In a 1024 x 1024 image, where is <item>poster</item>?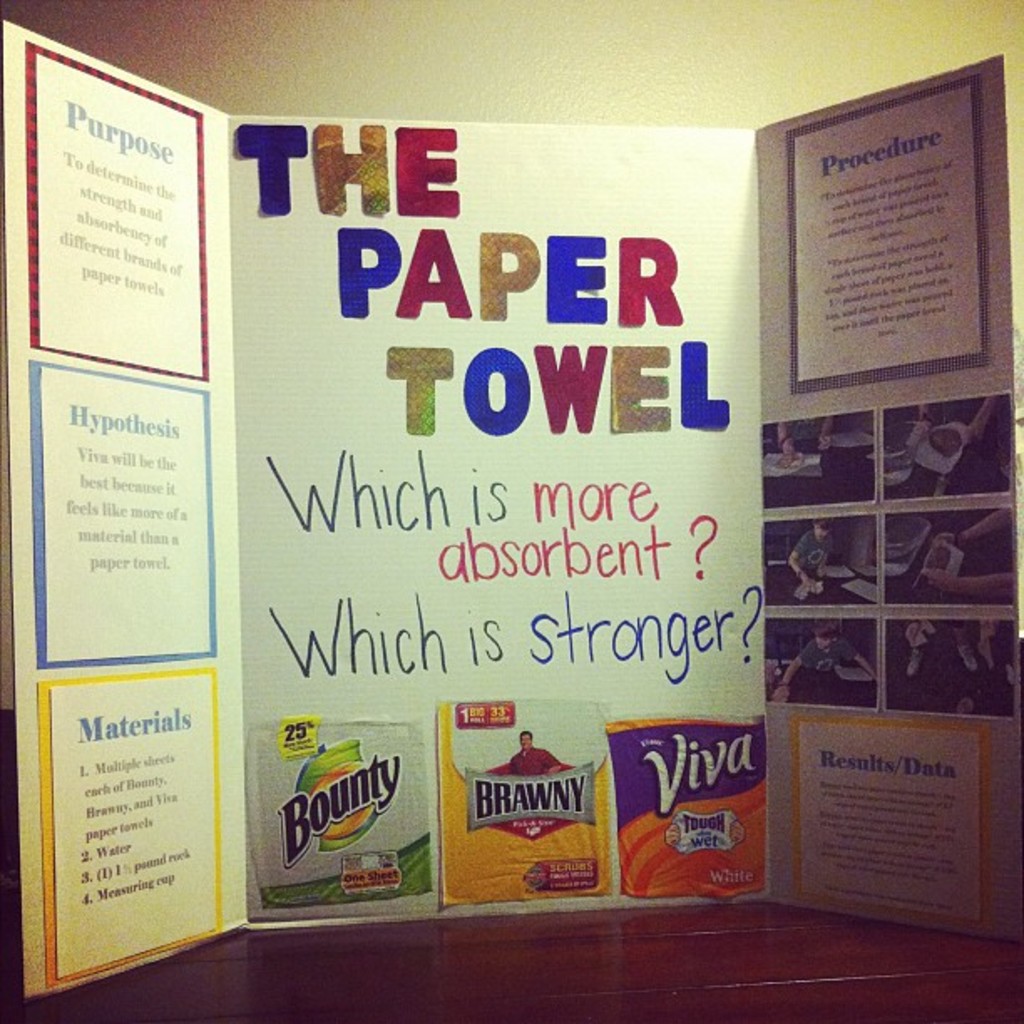
box(33, 54, 207, 378).
